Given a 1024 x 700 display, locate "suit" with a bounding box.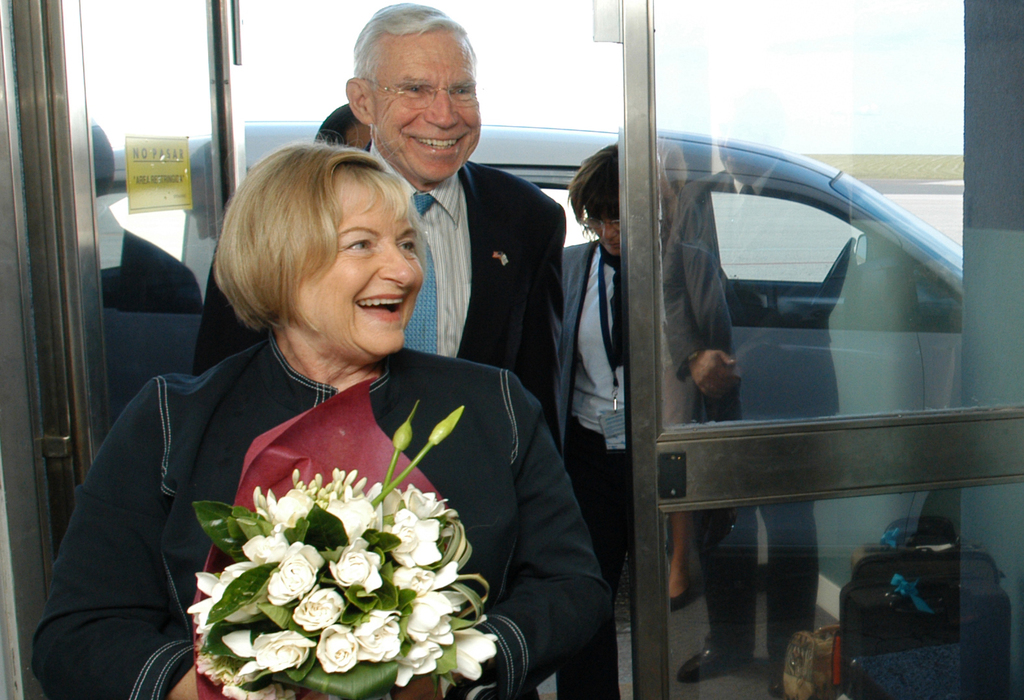
Located: box(194, 156, 569, 441).
